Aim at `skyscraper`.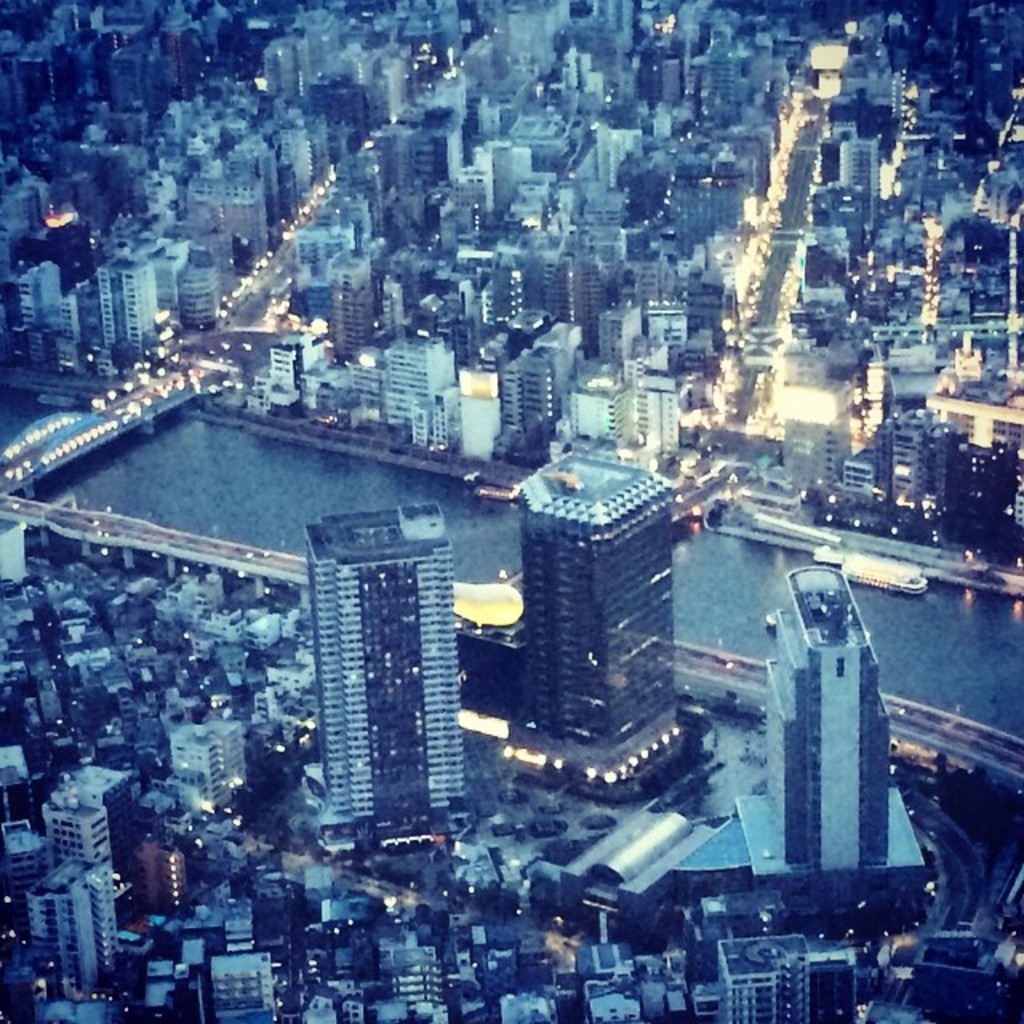
Aimed at (168, 712, 238, 810).
